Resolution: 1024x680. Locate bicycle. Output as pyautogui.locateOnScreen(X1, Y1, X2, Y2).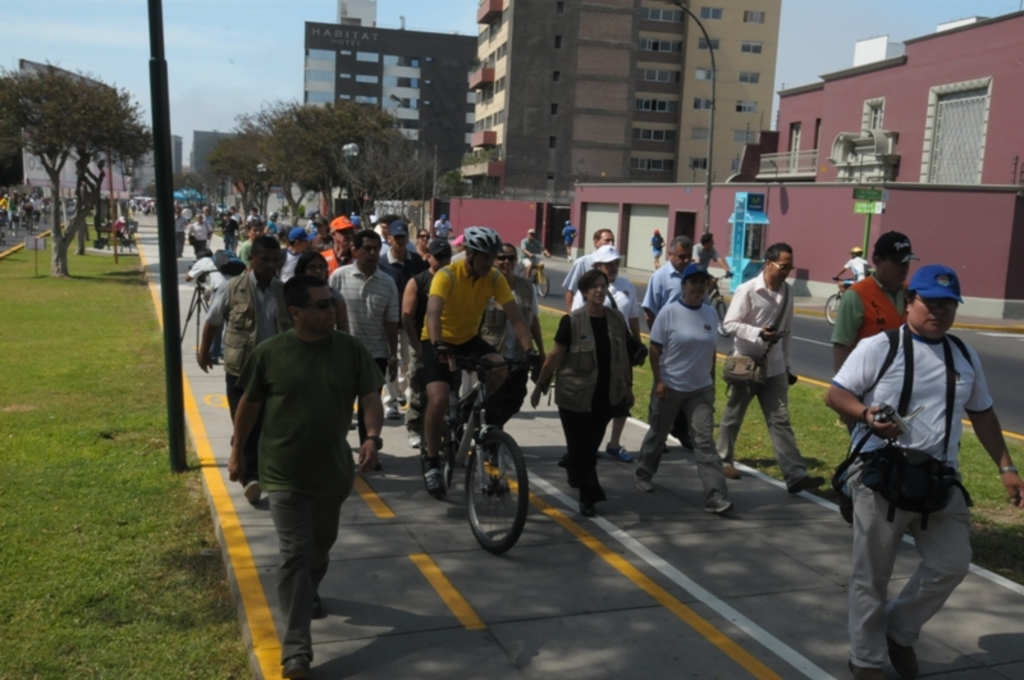
pyautogui.locateOnScreen(701, 264, 735, 336).
